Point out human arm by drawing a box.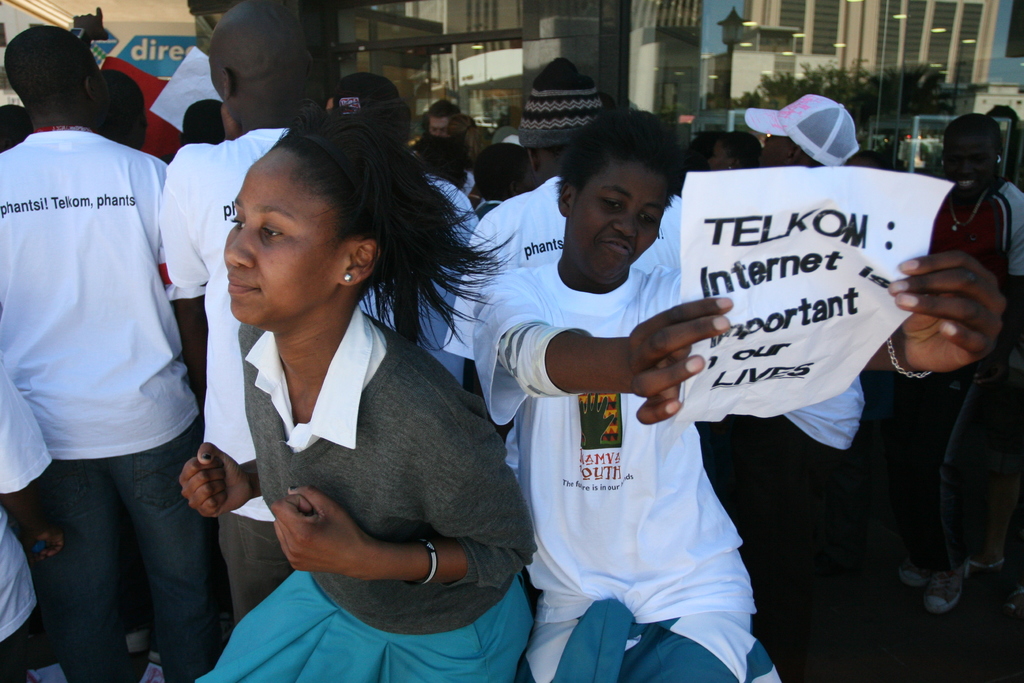
(148, 142, 207, 309).
